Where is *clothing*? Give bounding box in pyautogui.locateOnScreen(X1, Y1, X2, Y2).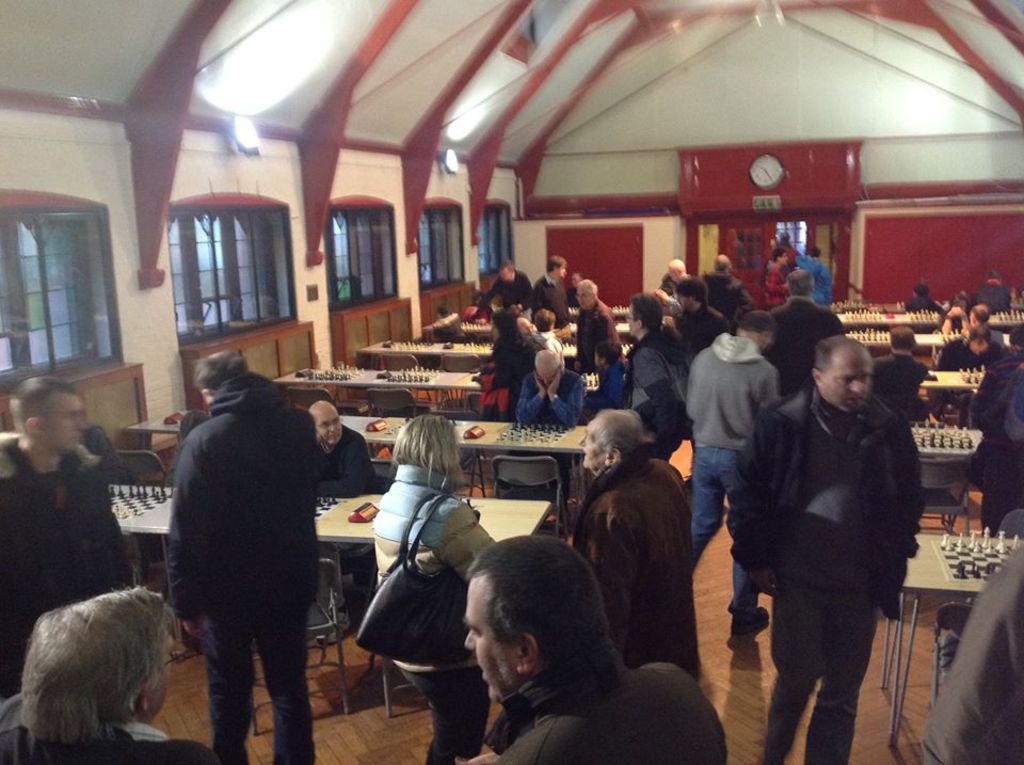
pyautogui.locateOnScreen(0, 426, 134, 698).
